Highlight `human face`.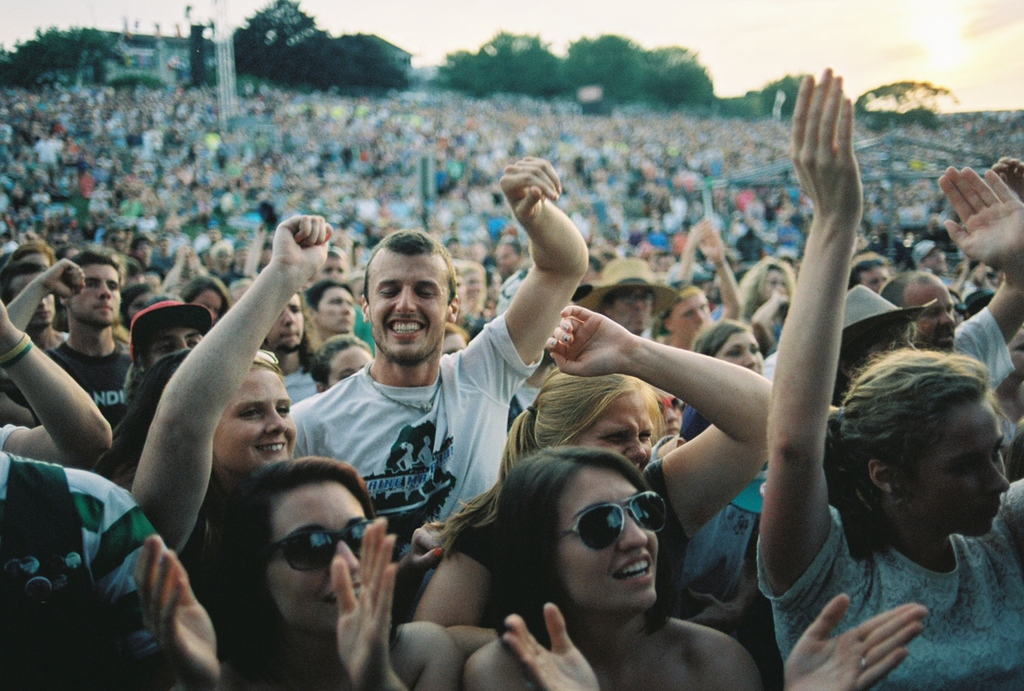
Highlighted region: rect(268, 479, 376, 643).
